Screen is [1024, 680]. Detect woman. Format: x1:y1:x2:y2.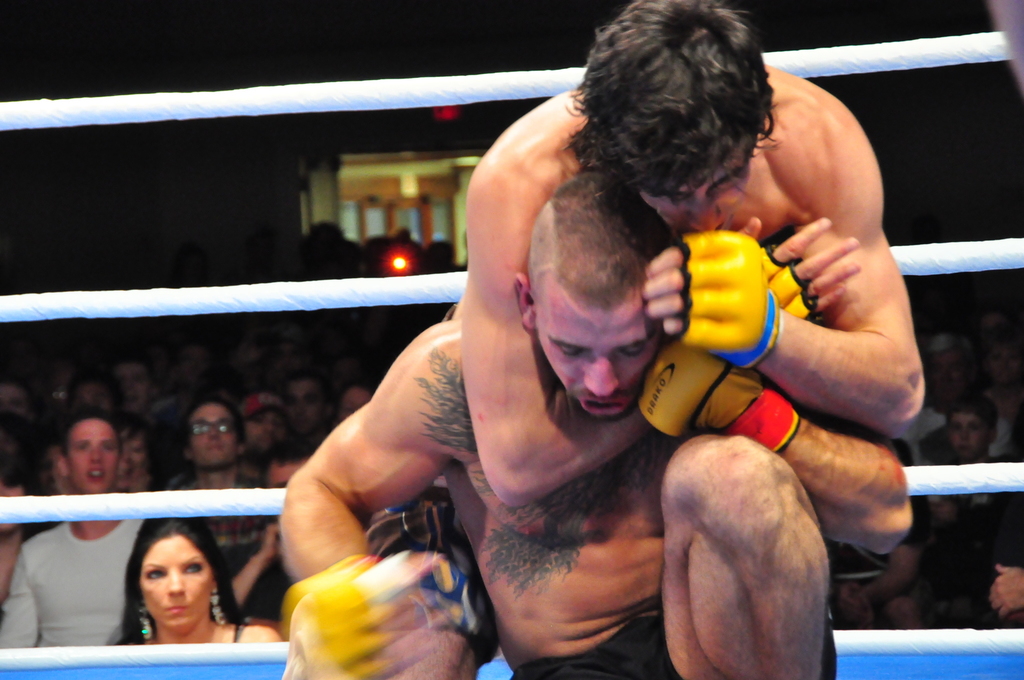
88:523:244:663.
